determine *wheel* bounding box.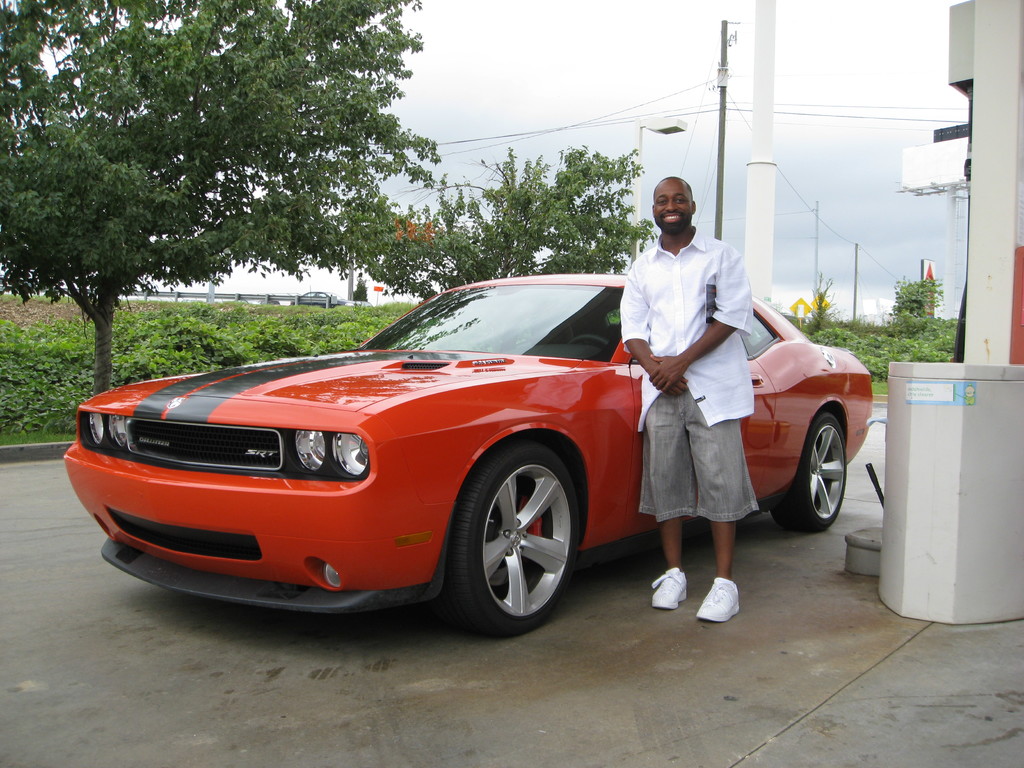
Determined: (781,404,854,532).
